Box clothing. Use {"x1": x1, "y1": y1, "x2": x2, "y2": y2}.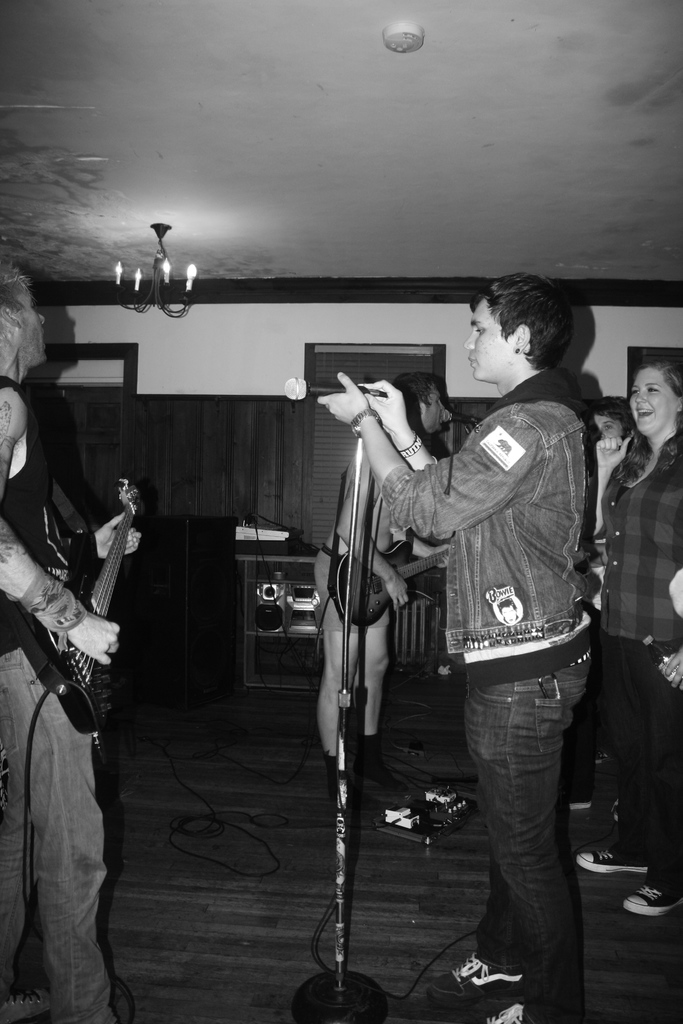
{"x1": 378, "y1": 367, "x2": 591, "y2": 1023}.
